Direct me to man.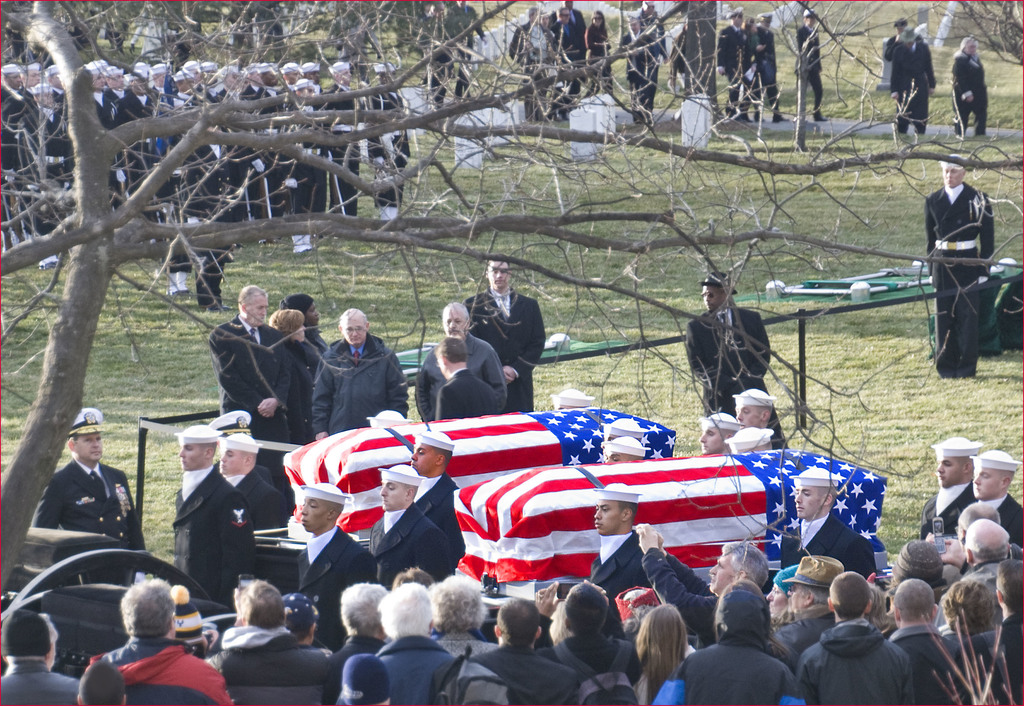
Direction: [x1=414, y1=301, x2=502, y2=421].
